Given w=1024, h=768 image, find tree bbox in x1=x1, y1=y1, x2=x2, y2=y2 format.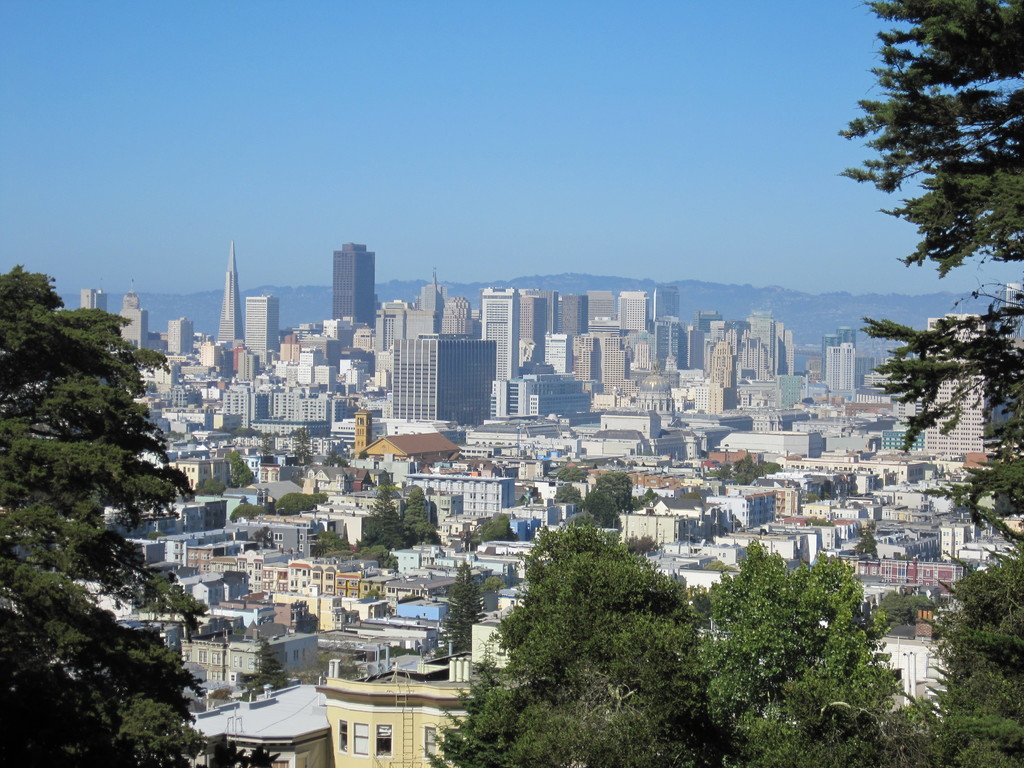
x1=552, y1=479, x2=584, y2=506.
